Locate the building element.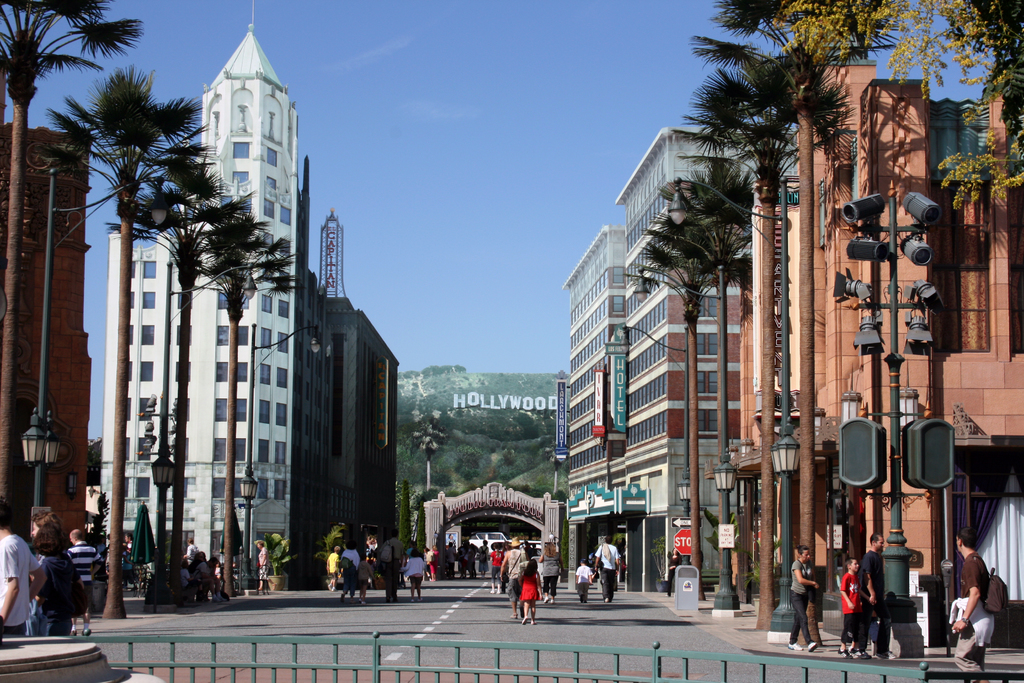
Element bbox: l=0, t=120, r=93, b=557.
